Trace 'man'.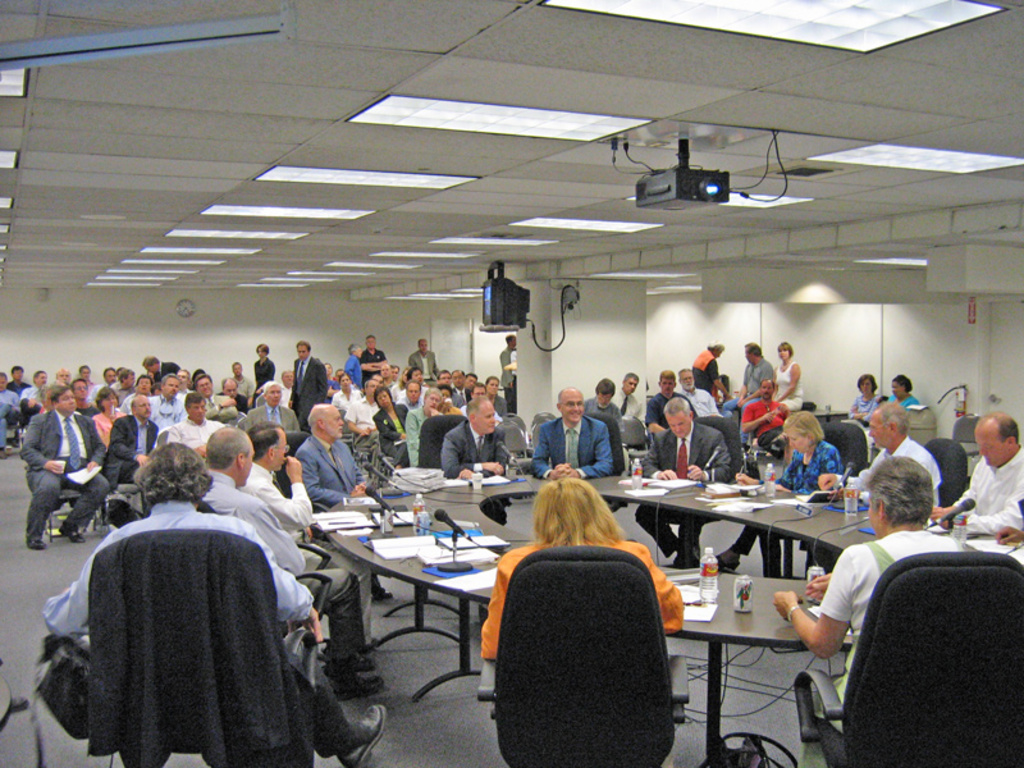
Traced to x1=238, y1=376, x2=298, y2=429.
